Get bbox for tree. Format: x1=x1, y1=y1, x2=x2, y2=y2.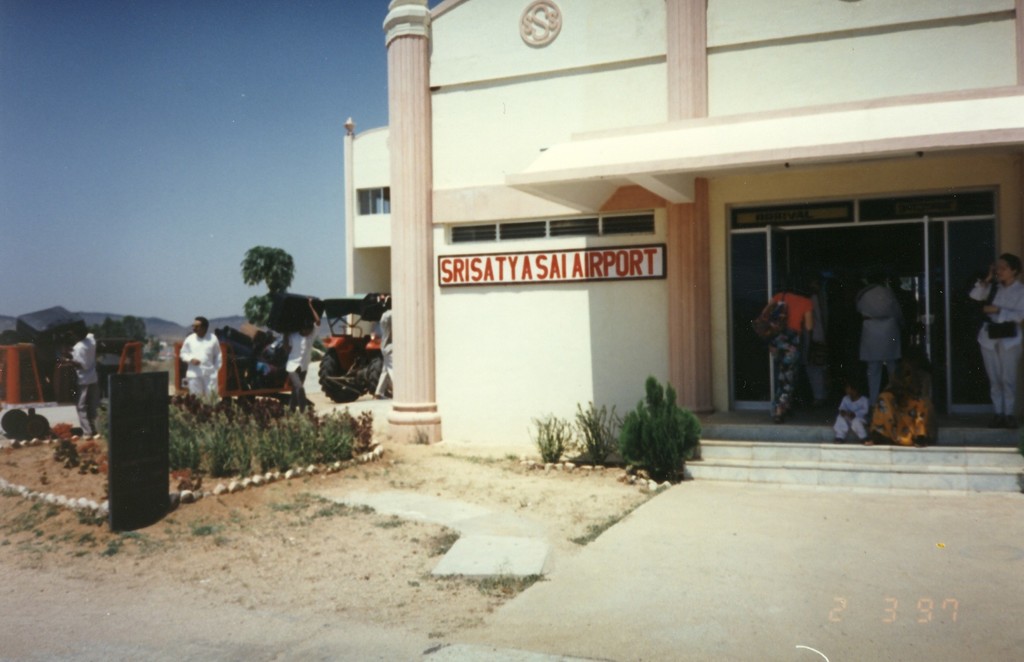
x1=239, y1=244, x2=303, y2=297.
